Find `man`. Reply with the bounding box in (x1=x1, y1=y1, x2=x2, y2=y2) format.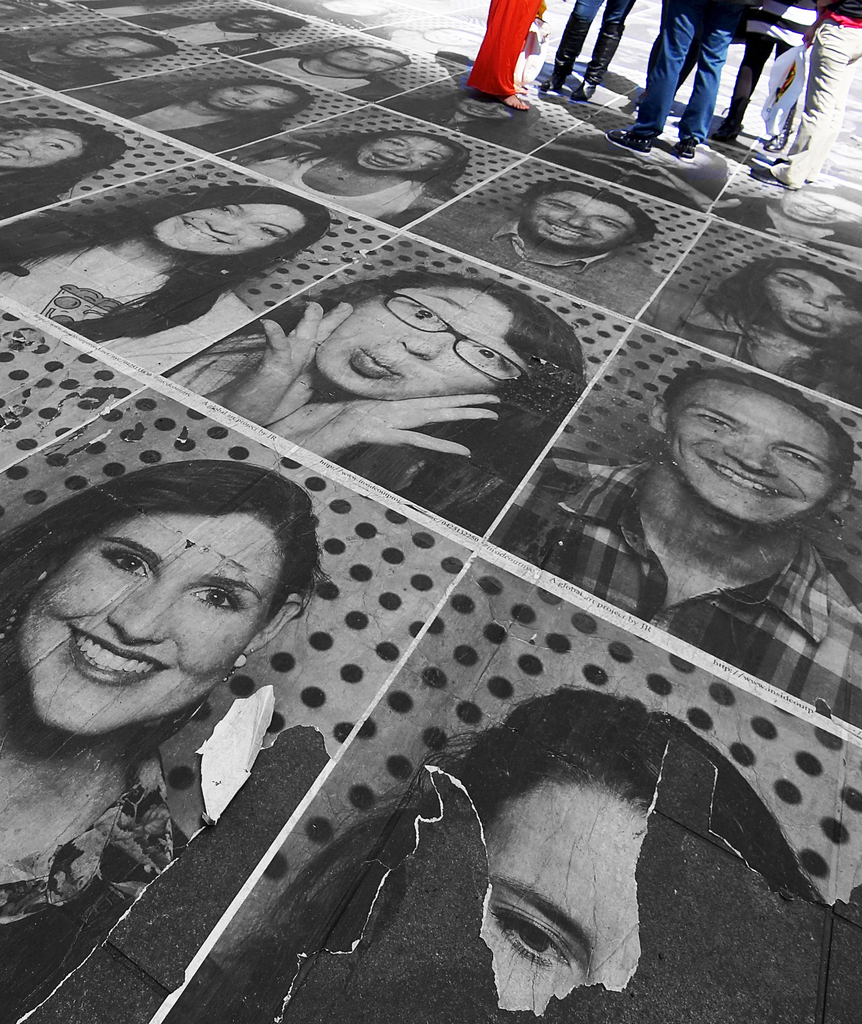
(x1=427, y1=173, x2=688, y2=321).
